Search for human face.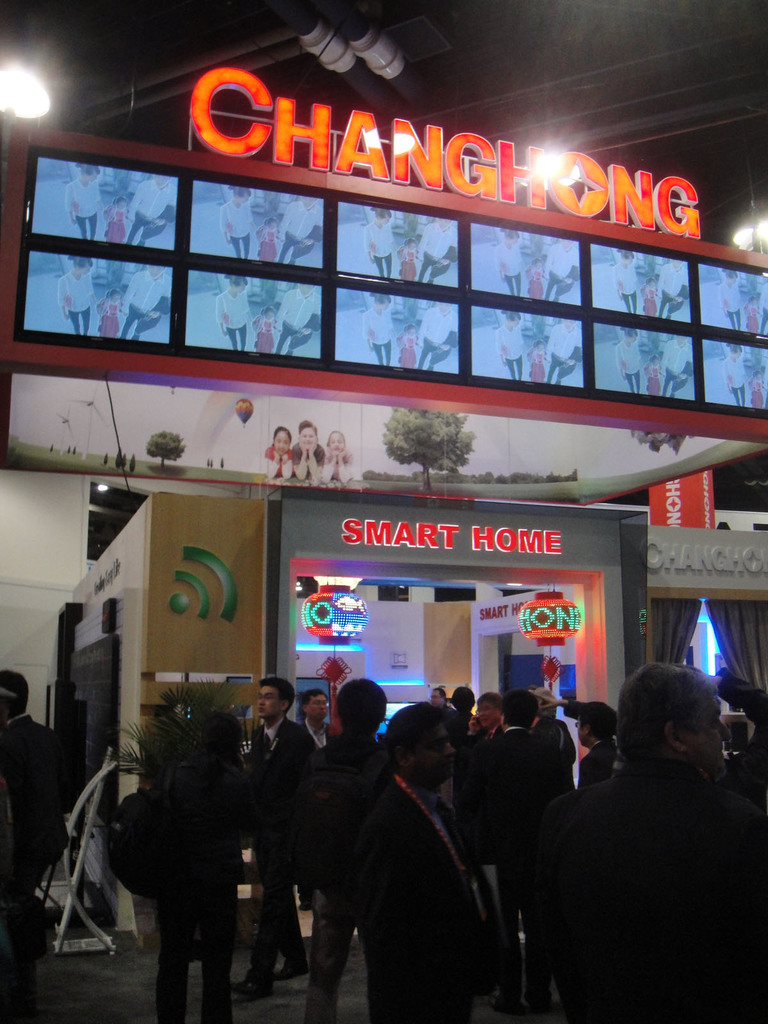
Found at 332, 433, 345, 454.
